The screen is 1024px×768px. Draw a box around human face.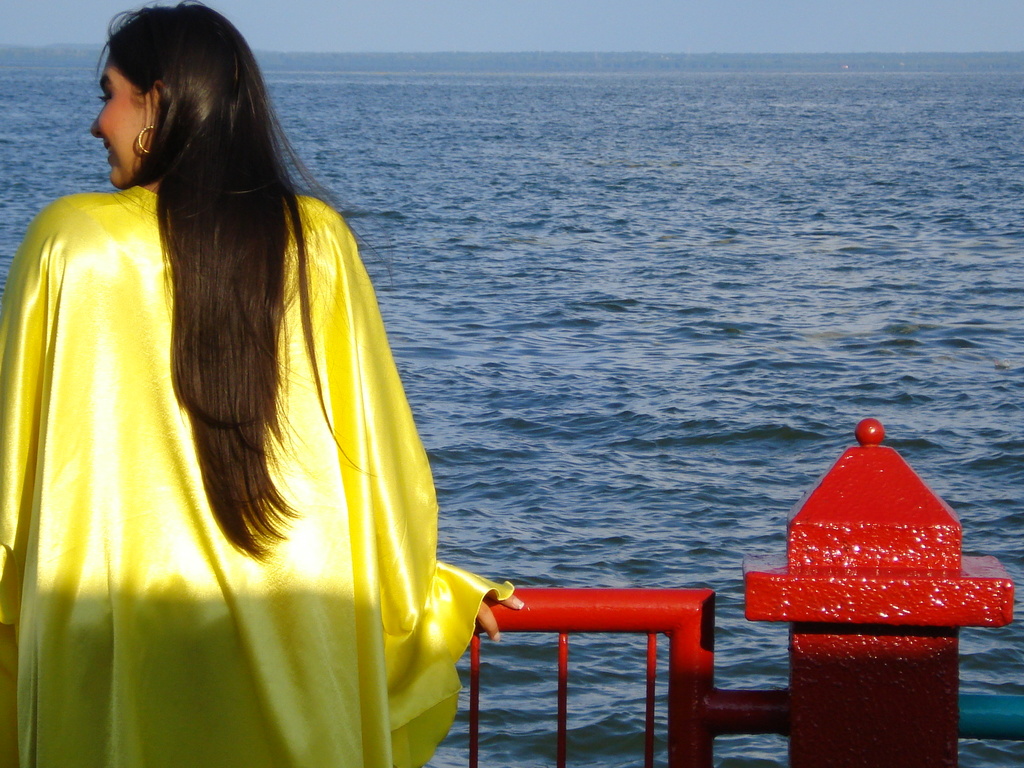
{"x1": 90, "y1": 61, "x2": 149, "y2": 189}.
